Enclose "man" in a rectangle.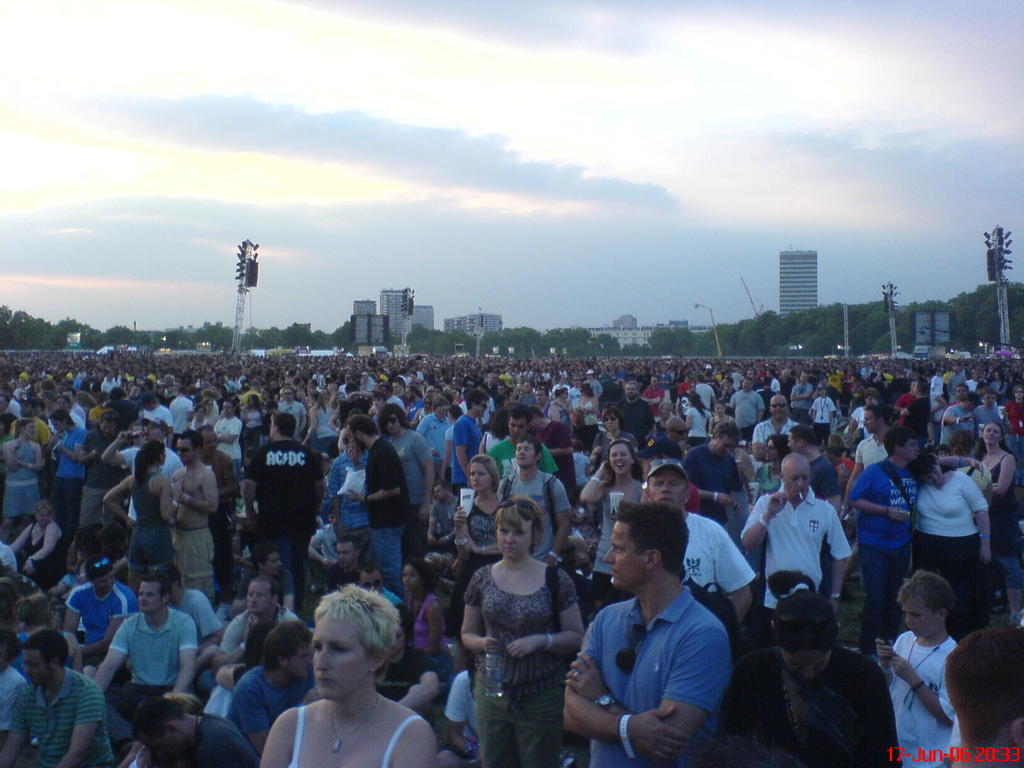
box(759, 390, 796, 447).
